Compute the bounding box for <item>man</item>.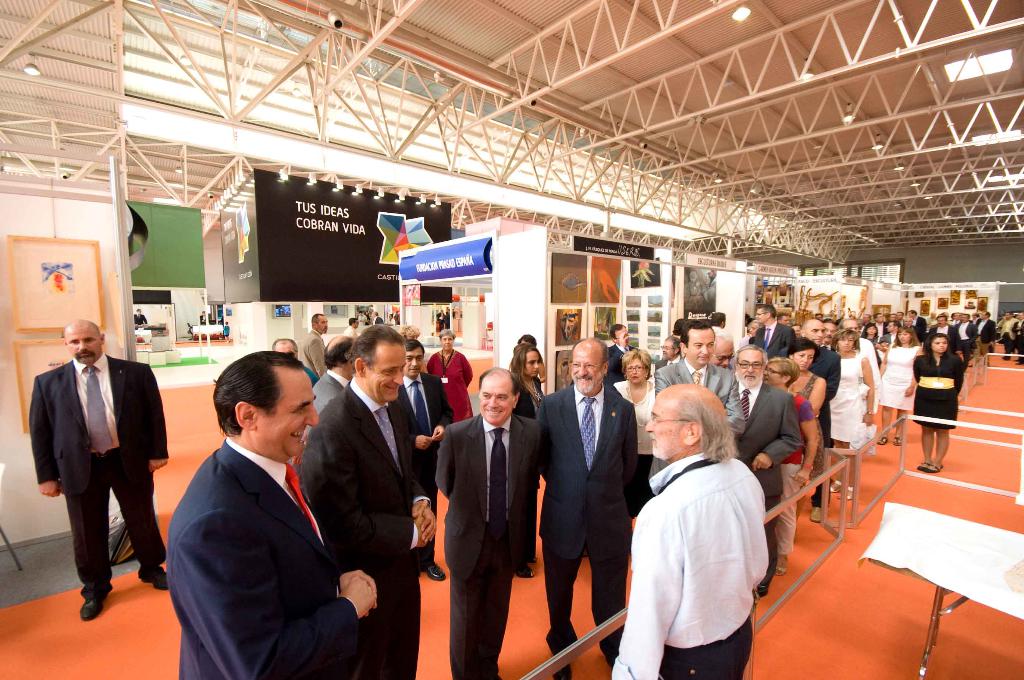
972/312/995/354.
